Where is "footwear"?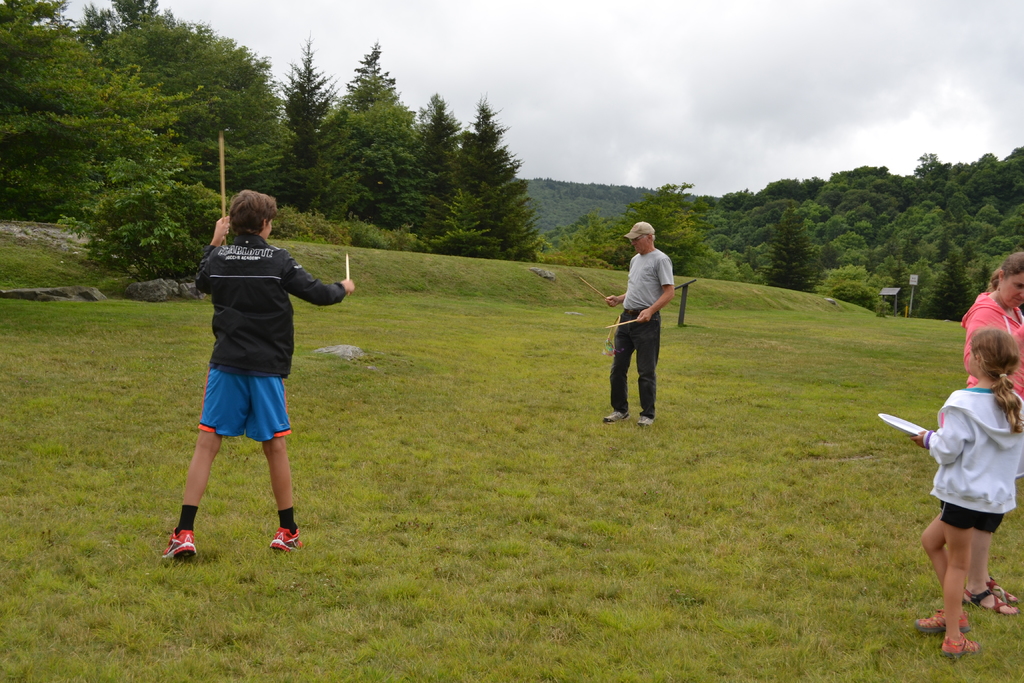
{"x1": 268, "y1": 526, "x2": 305, "y2": 552}.
